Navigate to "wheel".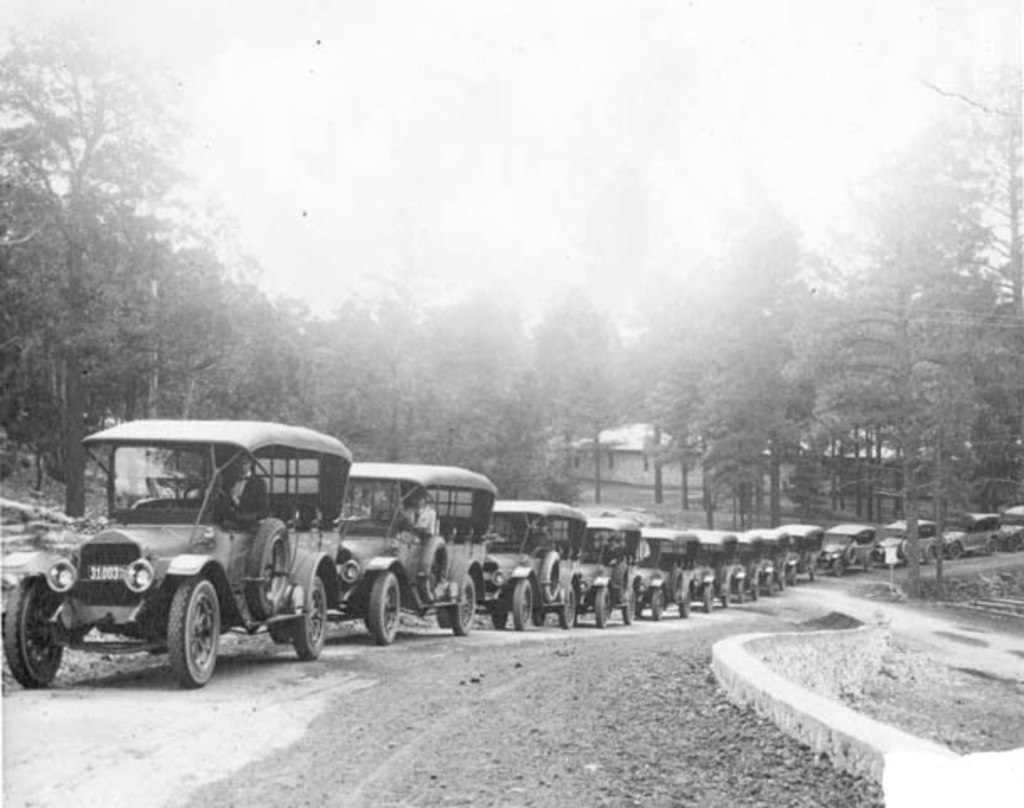
Navigation target: detection(593, 587, 610, 628).
